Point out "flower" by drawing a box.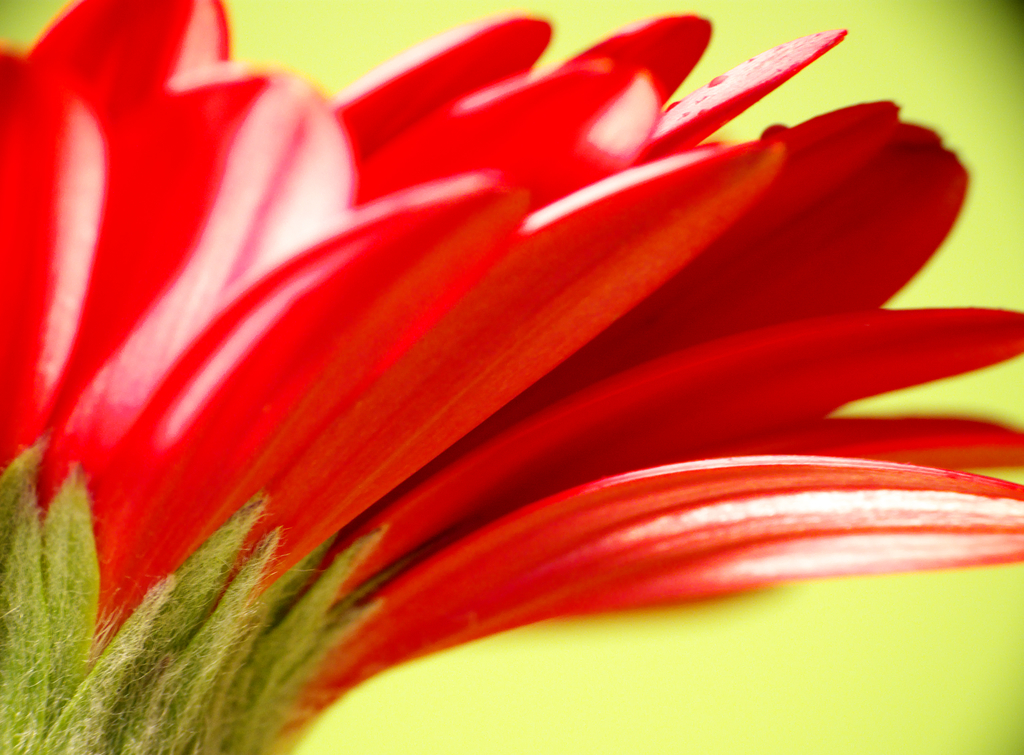
locate(0, 0, 1023, 726).
